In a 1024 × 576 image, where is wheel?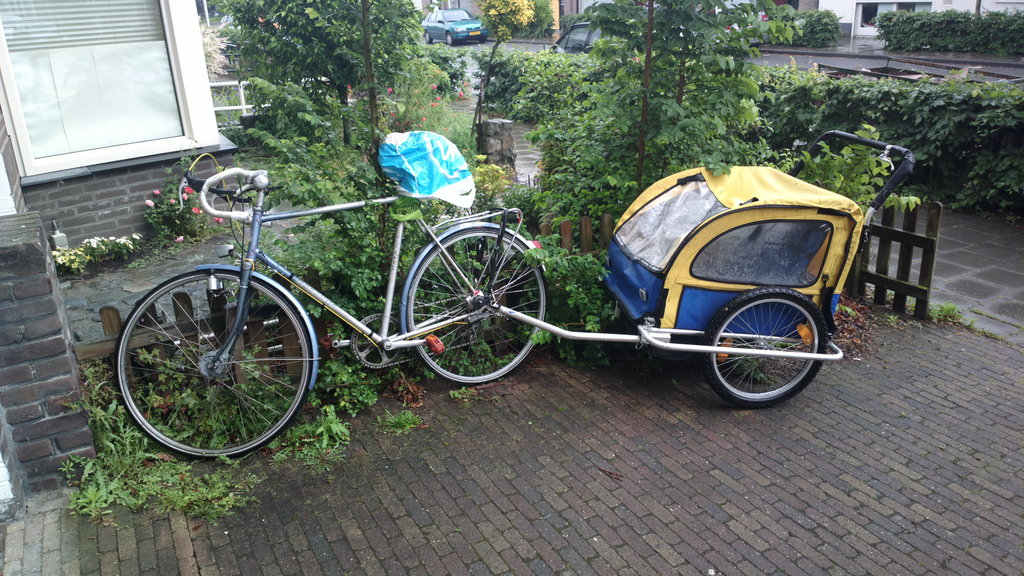
{"x1": 445, "y1": 30, "x2": 454, "y2": 45}.
